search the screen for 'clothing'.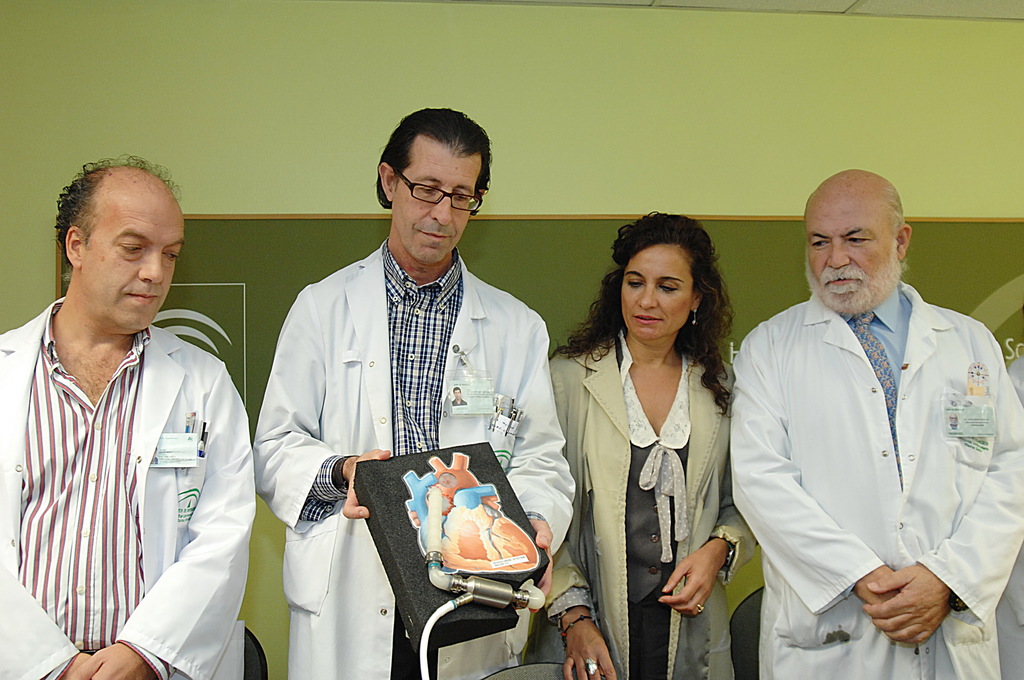
Found at 253:238:576:679.
